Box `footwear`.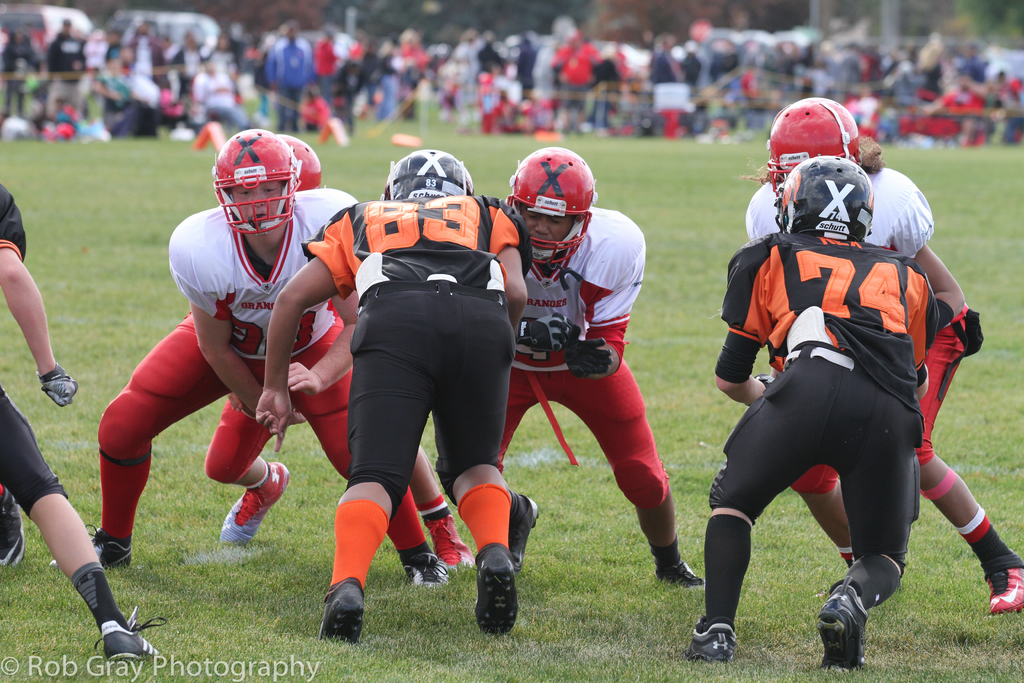
(x1=423, y1=514, x2=474, y2=572).
